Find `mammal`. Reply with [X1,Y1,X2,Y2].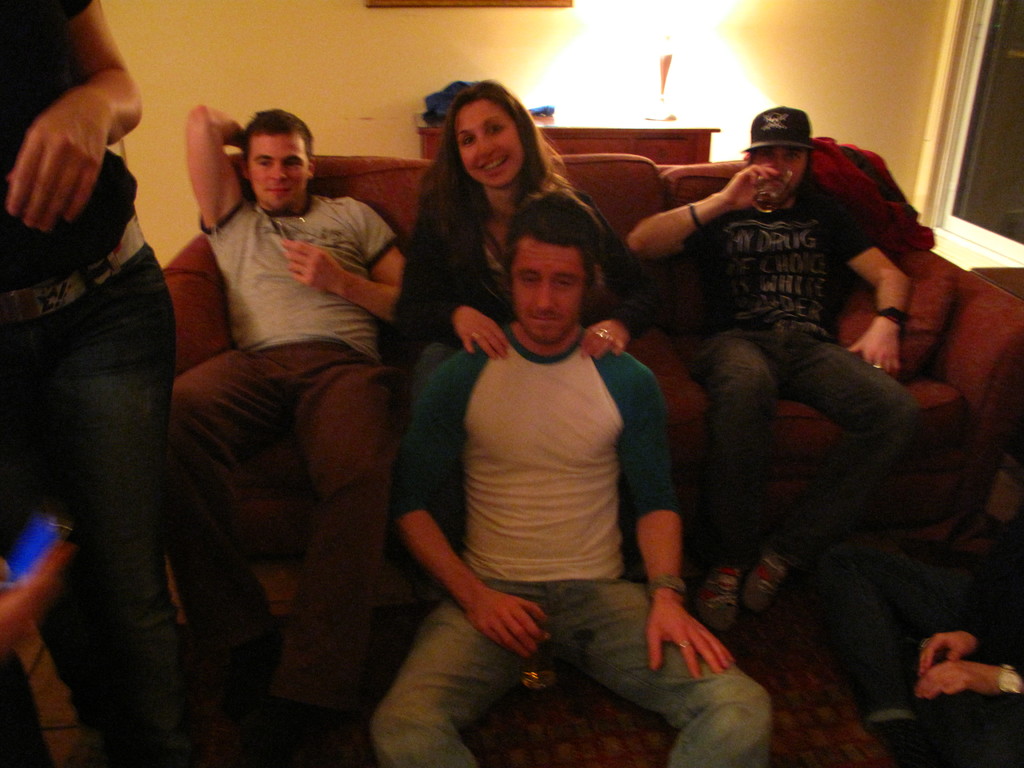
[173,102,404,764].
